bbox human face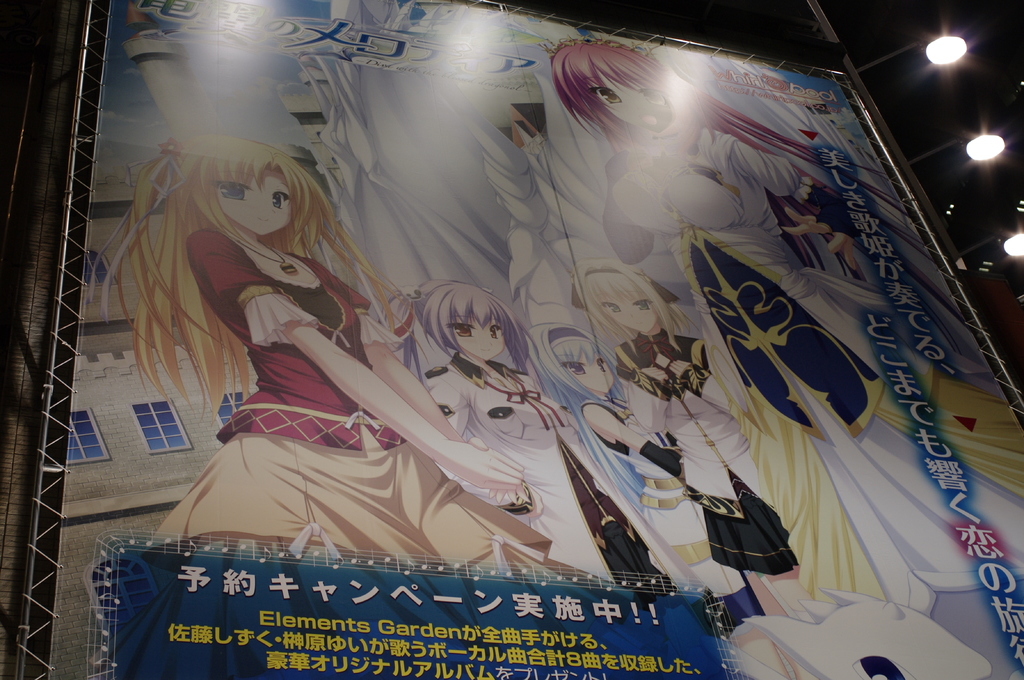
593,67,675,135
